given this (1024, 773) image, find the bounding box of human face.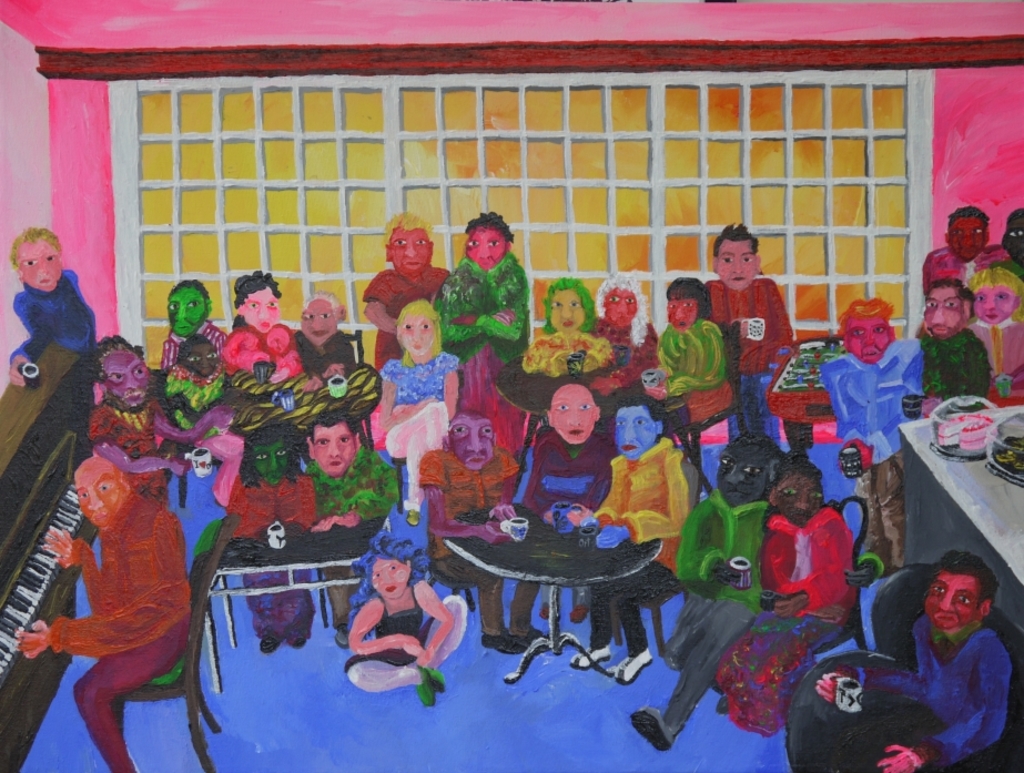
<region>717, 236, 758, 293</region>.
